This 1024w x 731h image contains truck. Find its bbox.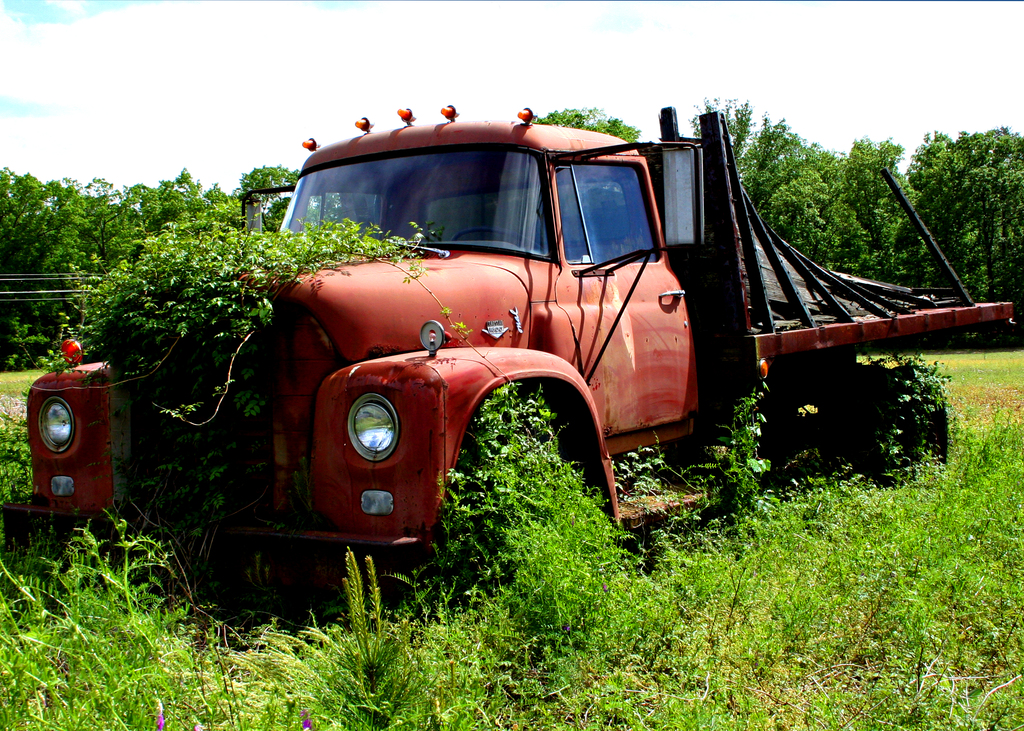
[left=238, top=154, right=836, bottom=598].
